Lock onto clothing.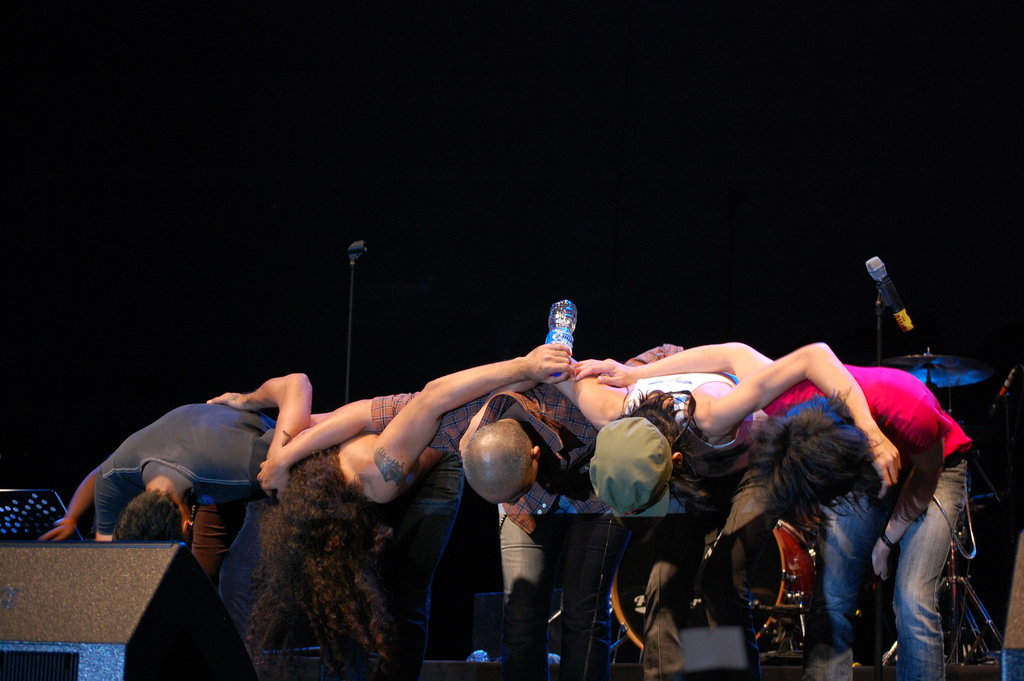
Locked: box=[221, 495, 272, 648].
